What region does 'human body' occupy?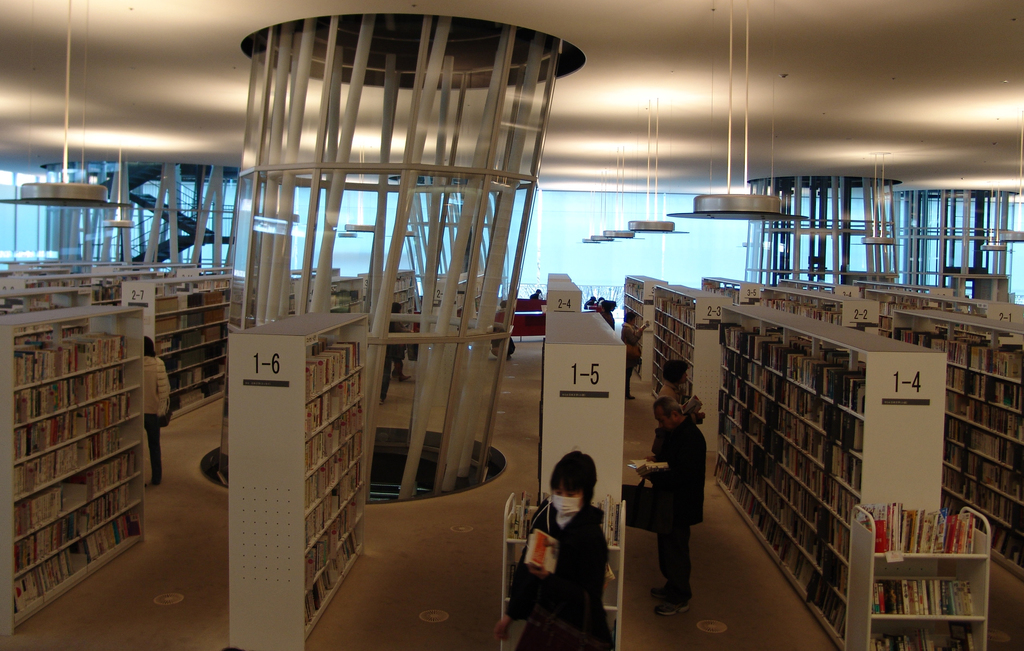
rect(660, 360, 707, 431).
